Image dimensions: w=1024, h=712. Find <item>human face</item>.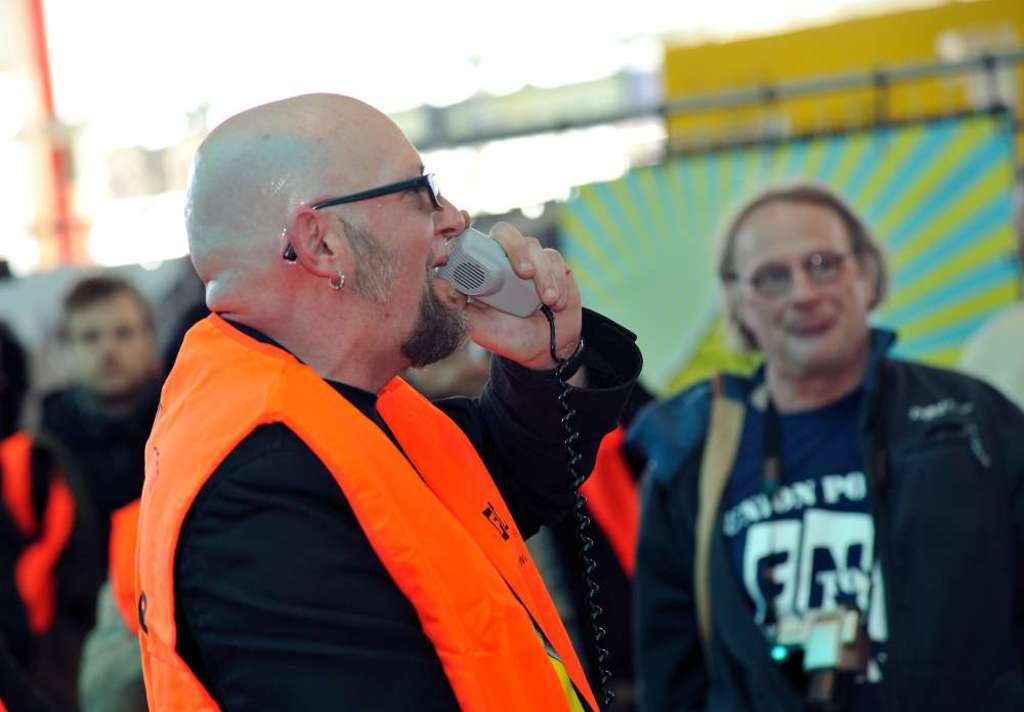
pyautogui.locateOnScreen(732, 204, 868, 375).
